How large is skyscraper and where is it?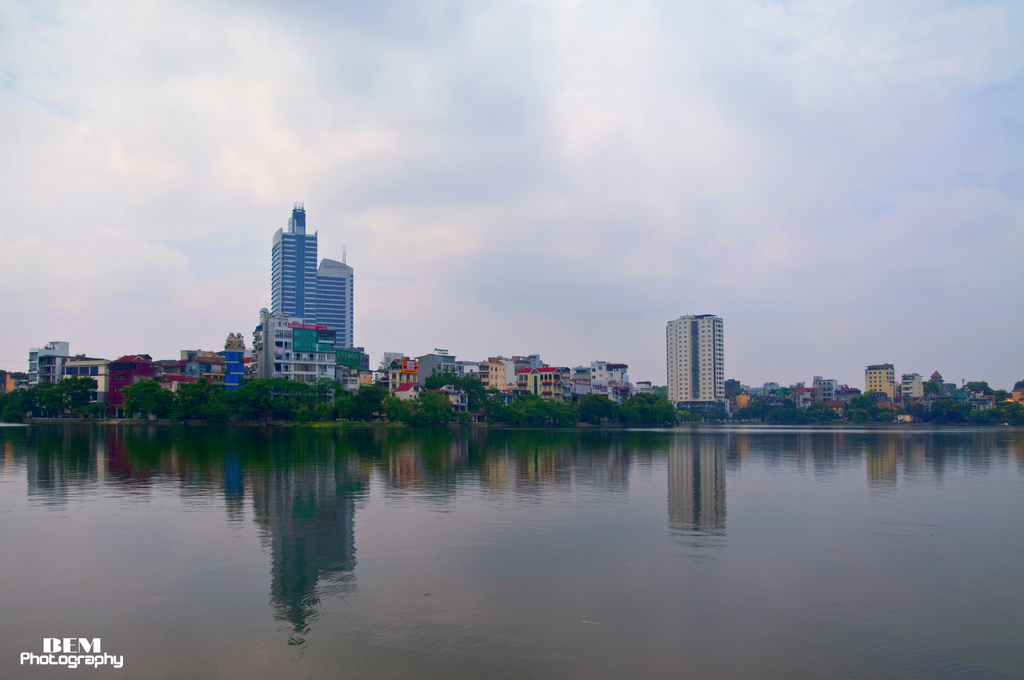
Bounding box: bbox=(660, 311, 729, 416).
